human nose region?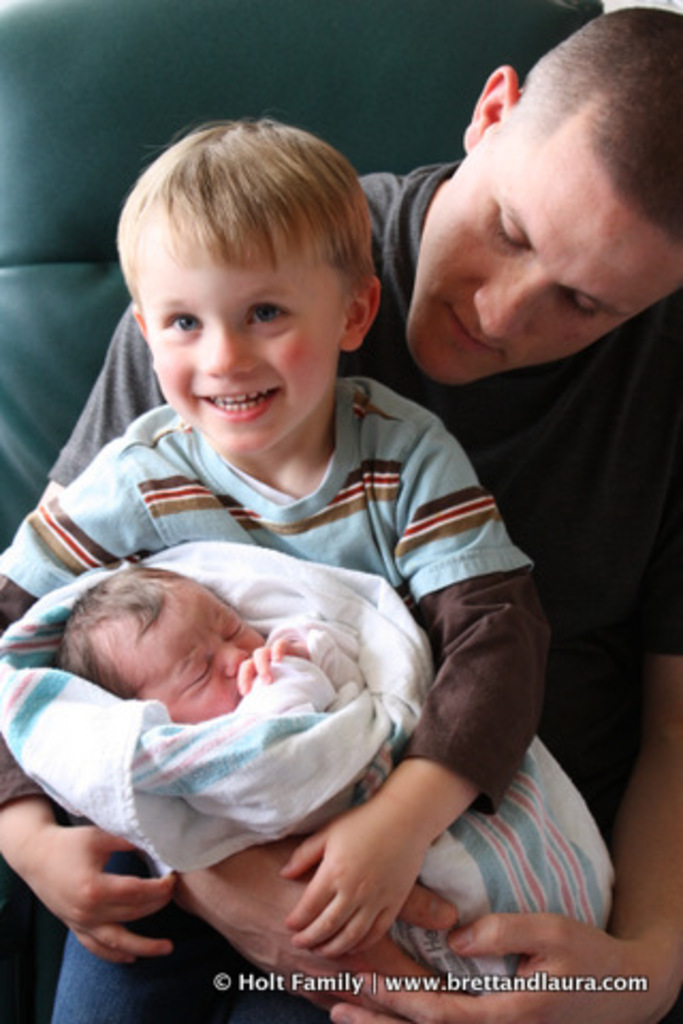
Rect(226, 649, 245, 668)
